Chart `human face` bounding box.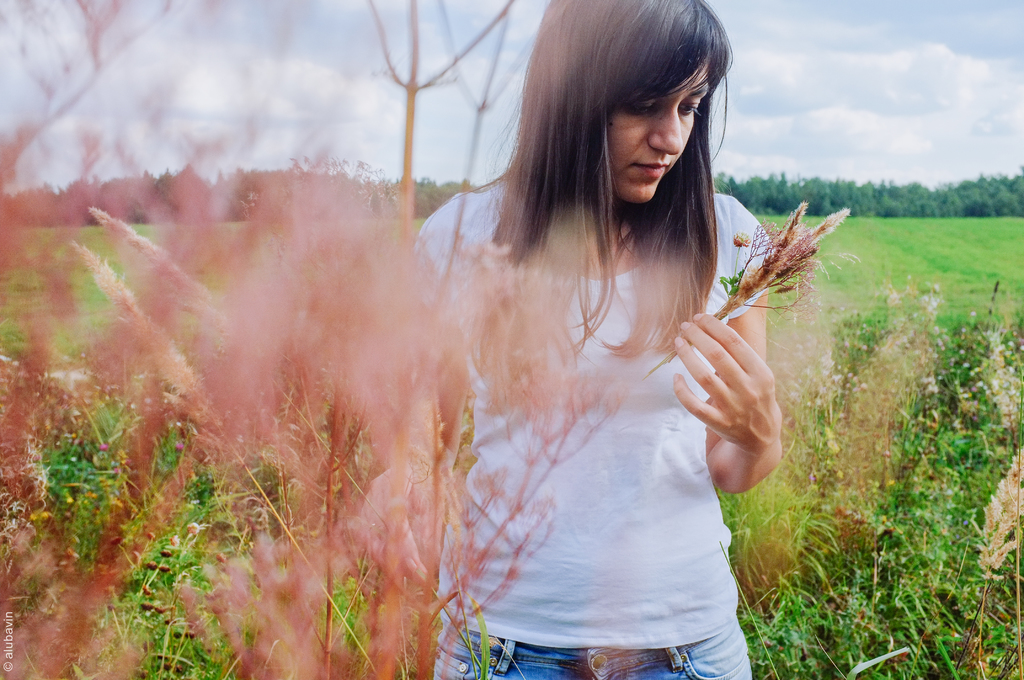
Charted: {"left": 614, "top": 61, "right": 713, "bottom": 205}.
